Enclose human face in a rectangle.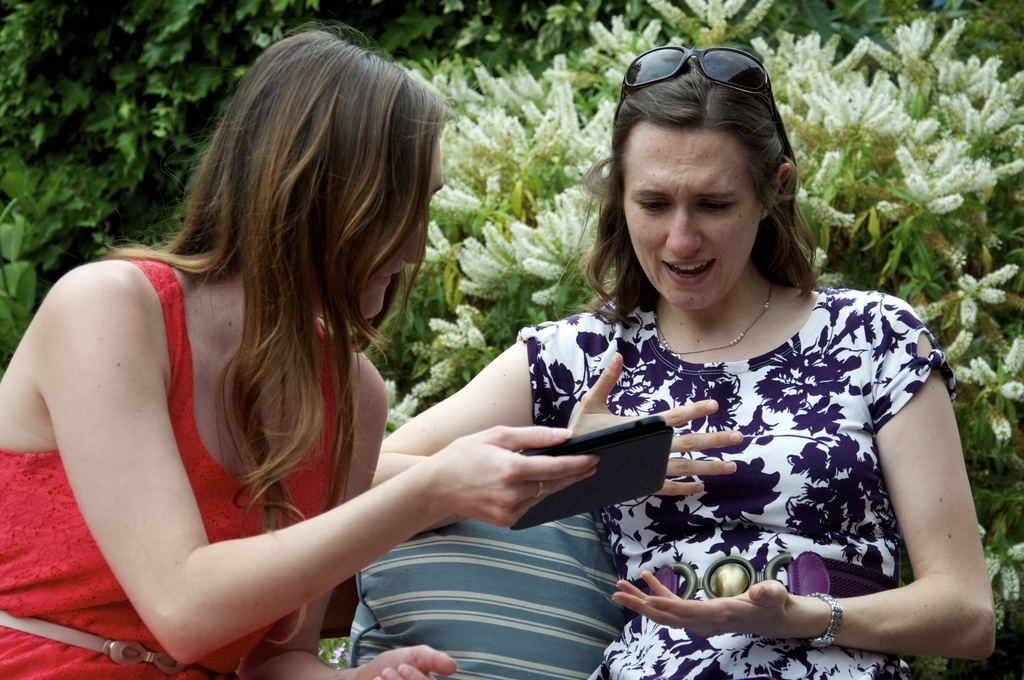
box=[633, 125, 763, 315].
